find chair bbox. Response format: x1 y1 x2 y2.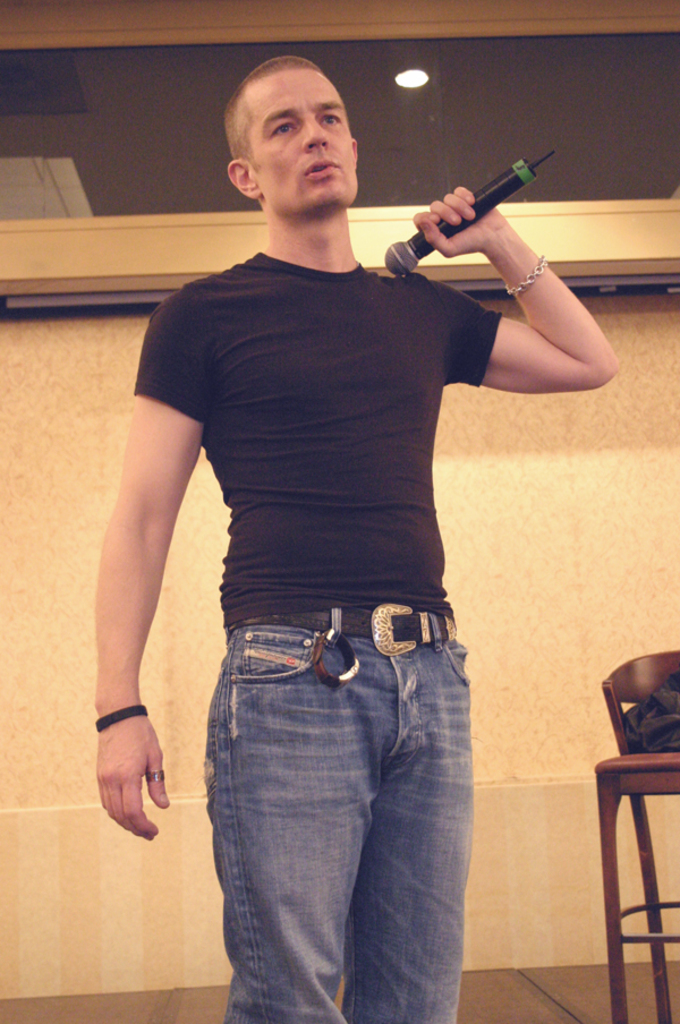
581 660 679 1009.
